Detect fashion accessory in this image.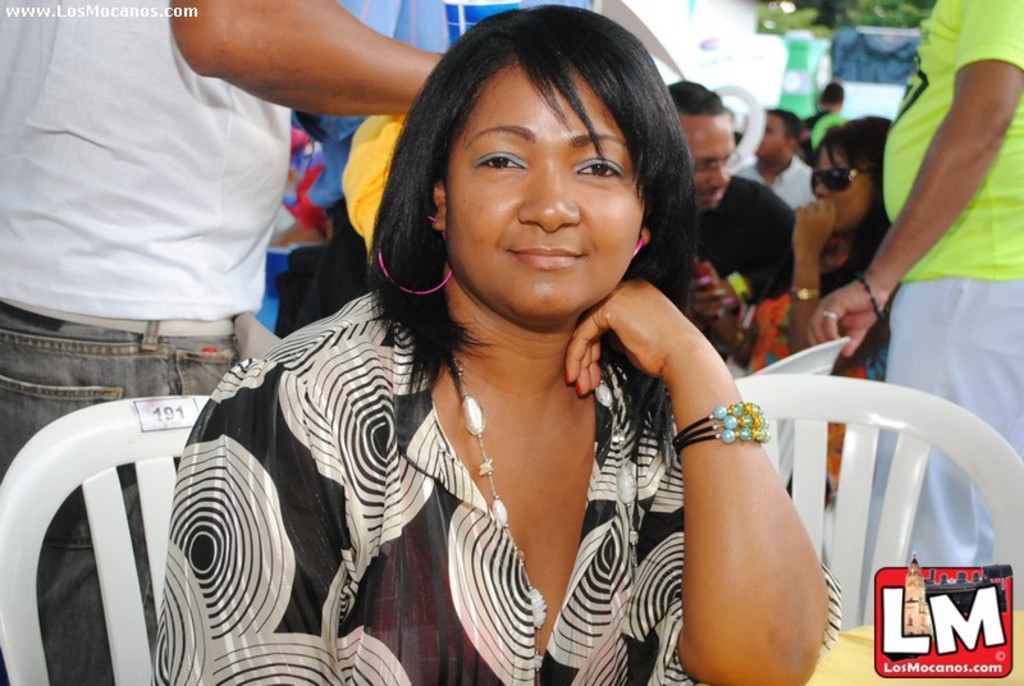
Detection: {"x1": 856, "y1": 270, "x2": 884, "y2": 321}.
